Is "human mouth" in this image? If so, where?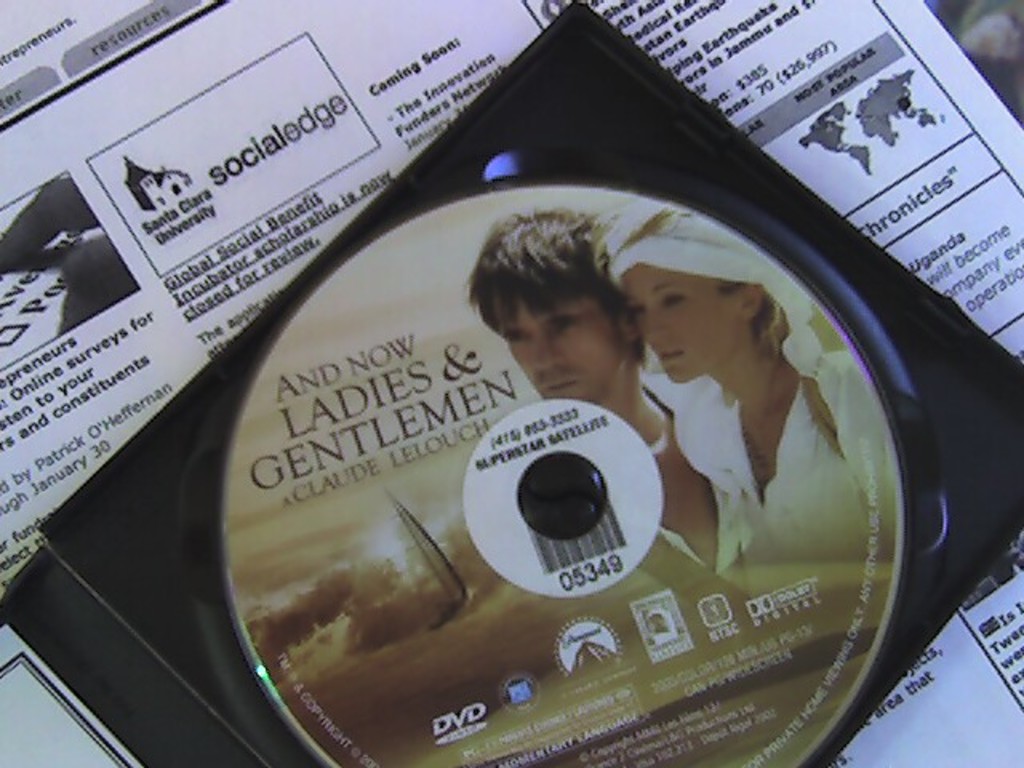
Yes, at crop(648, 349, 685, 370).
